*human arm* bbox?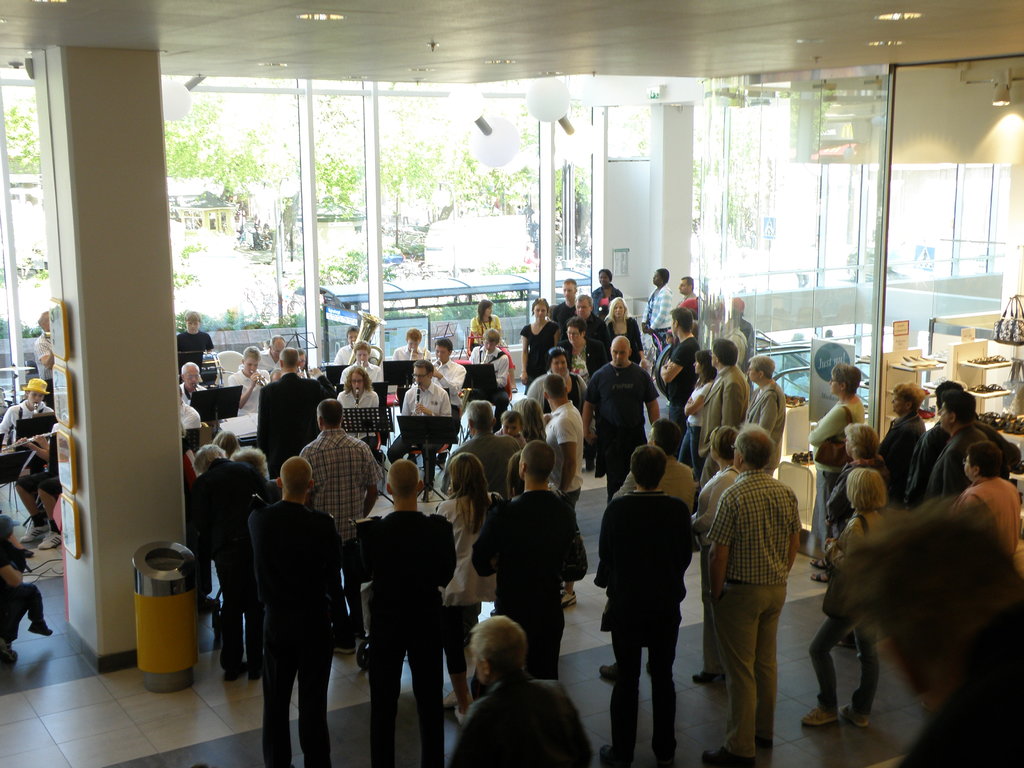
detection(686, 477, 735, 536)
